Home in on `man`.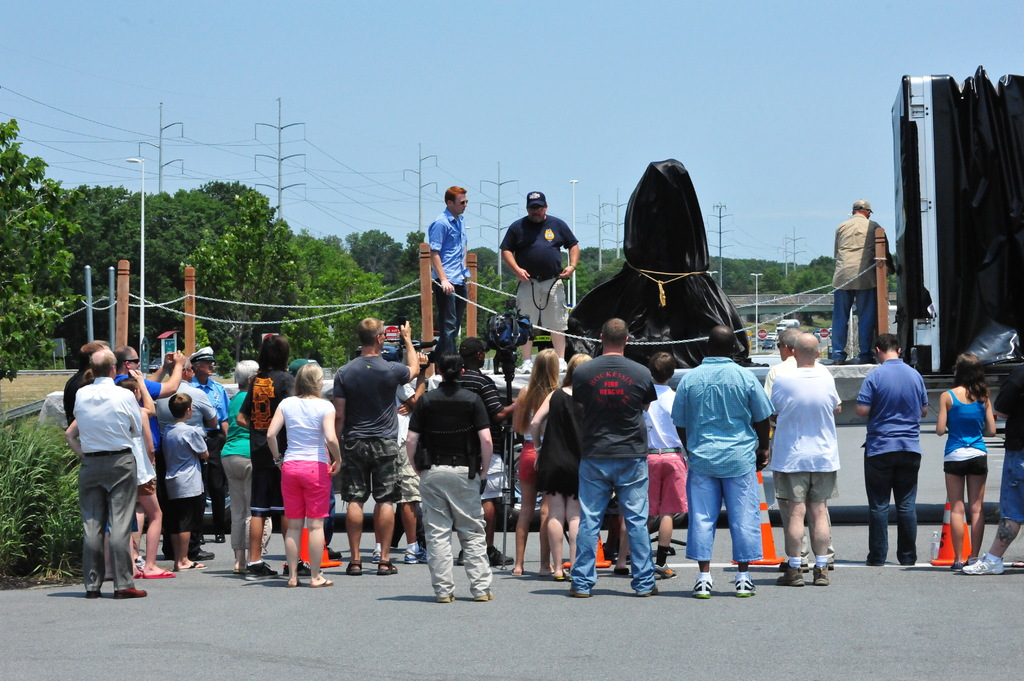
Homed in at (74, 346, 145, 595).
